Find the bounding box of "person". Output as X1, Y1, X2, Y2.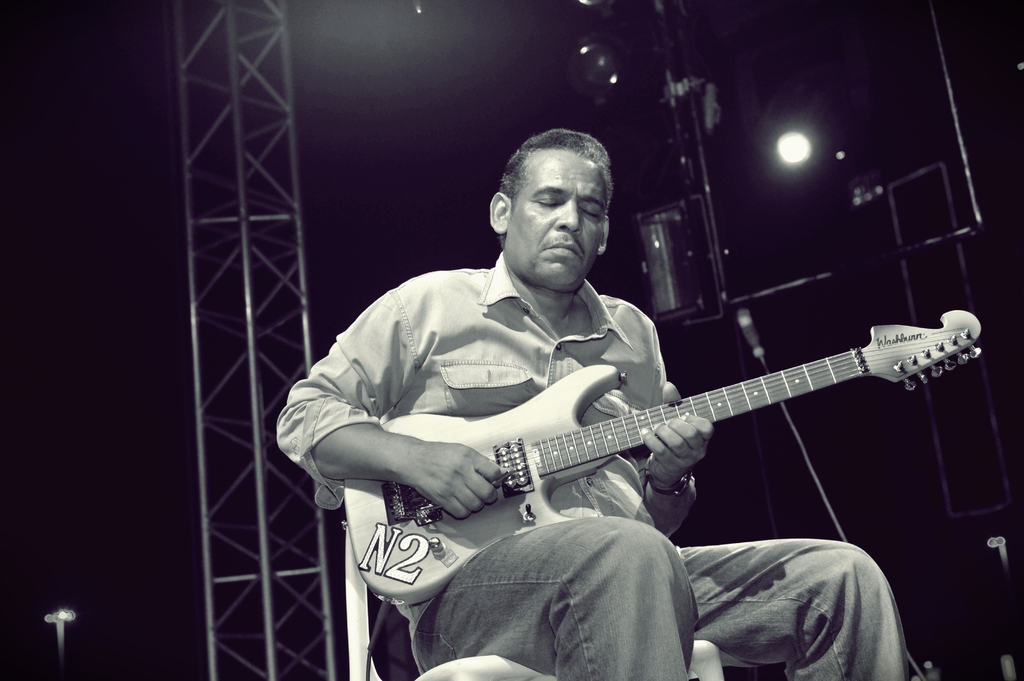
294, 126, 926, 679.
